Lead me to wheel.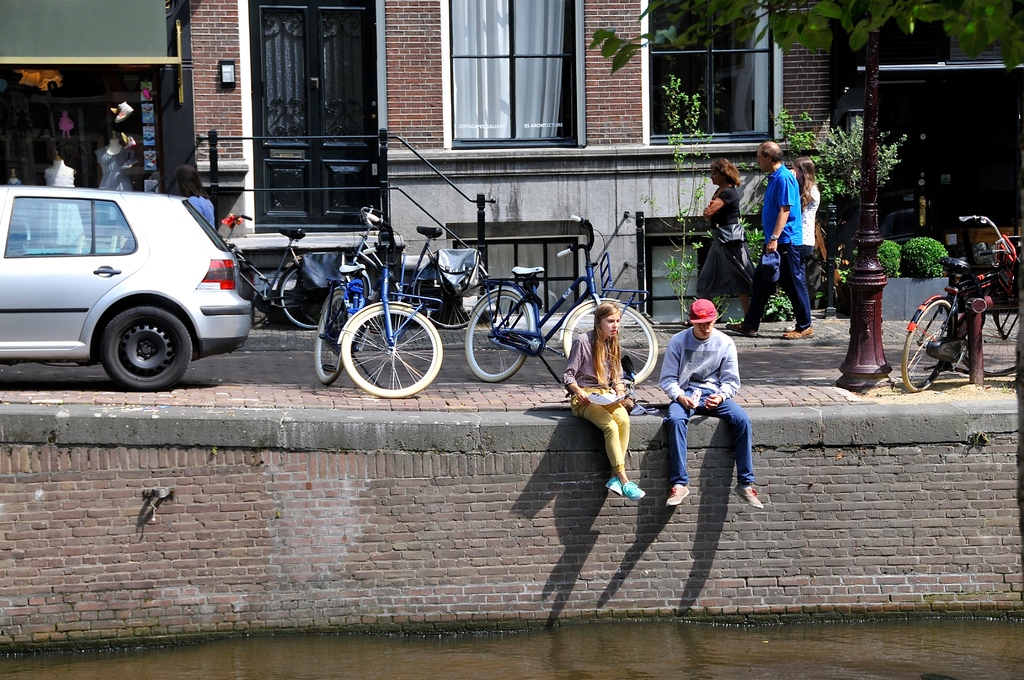
Lead to BBox(563, 295, 662, 385).
